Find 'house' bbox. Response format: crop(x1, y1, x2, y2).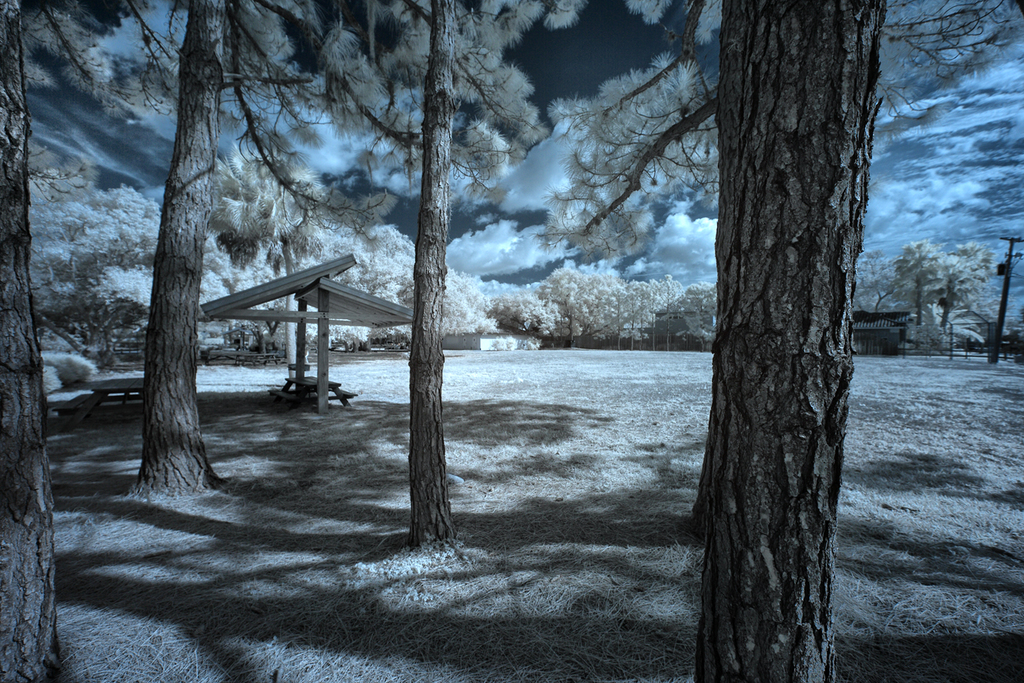
crop(861, 290, 924, 364).
